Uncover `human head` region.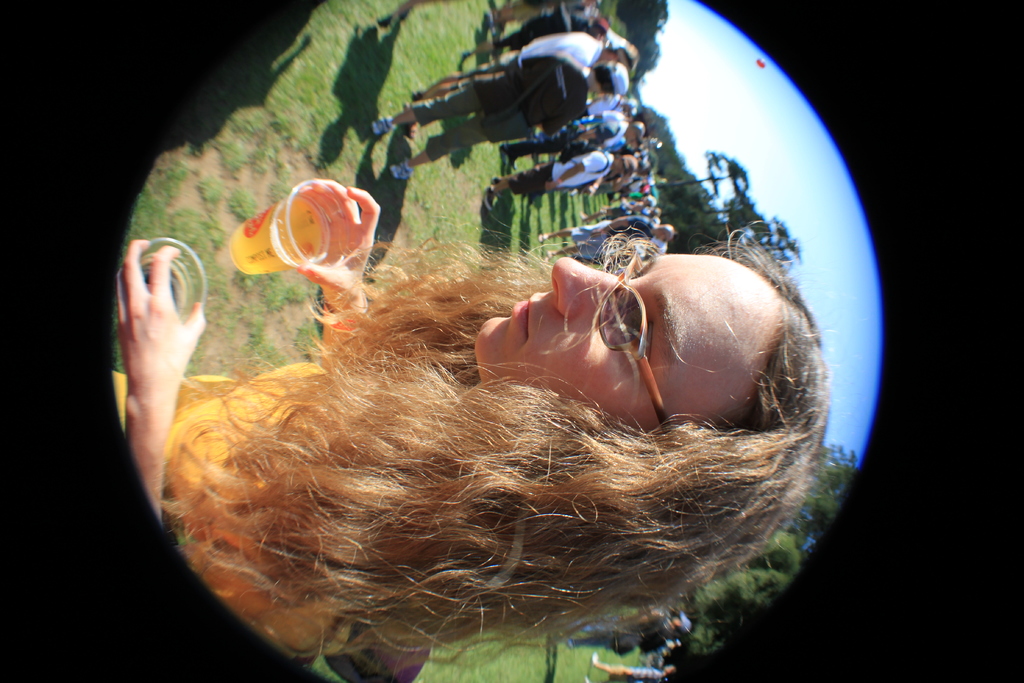
Uncovered: (628, 120, 646, 142).
